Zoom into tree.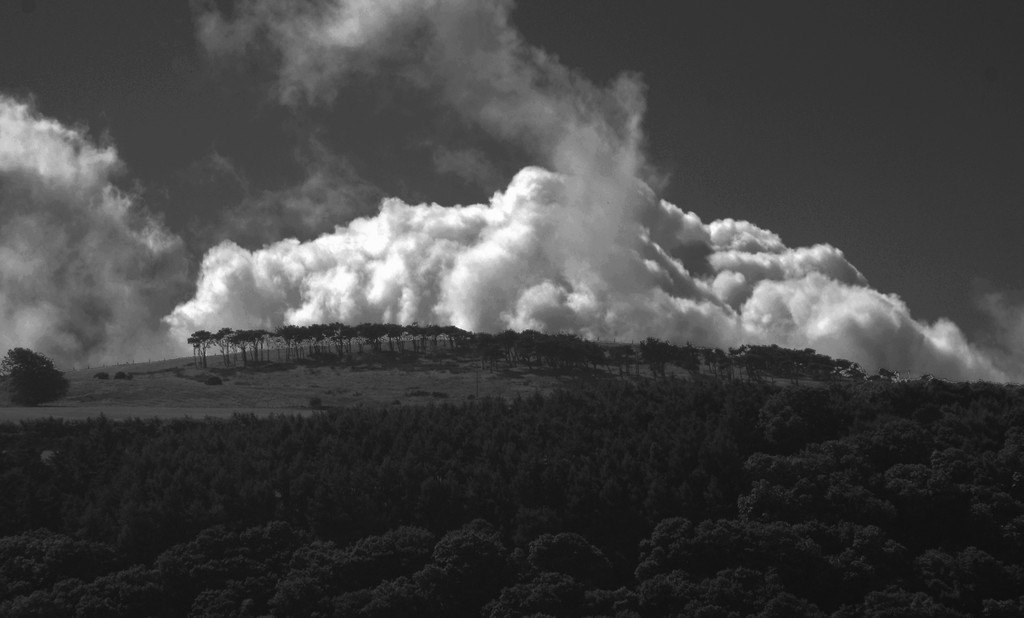
Zoom target: [left=3, top=347, right=70, bottom=402].
